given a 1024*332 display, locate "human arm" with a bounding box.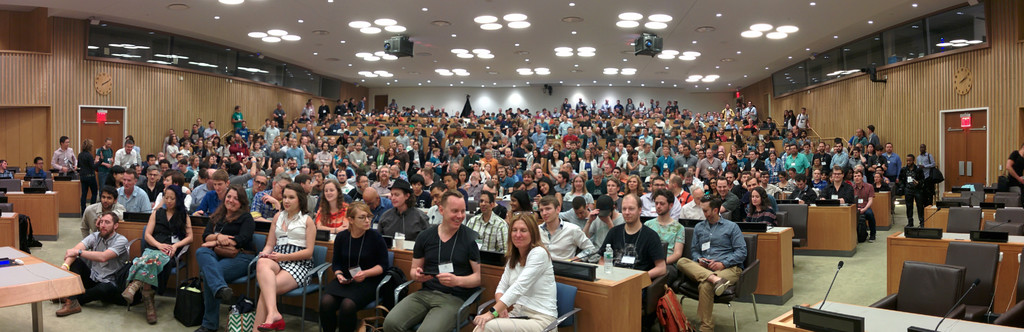
Located: box(64, 235, 130, 264).
